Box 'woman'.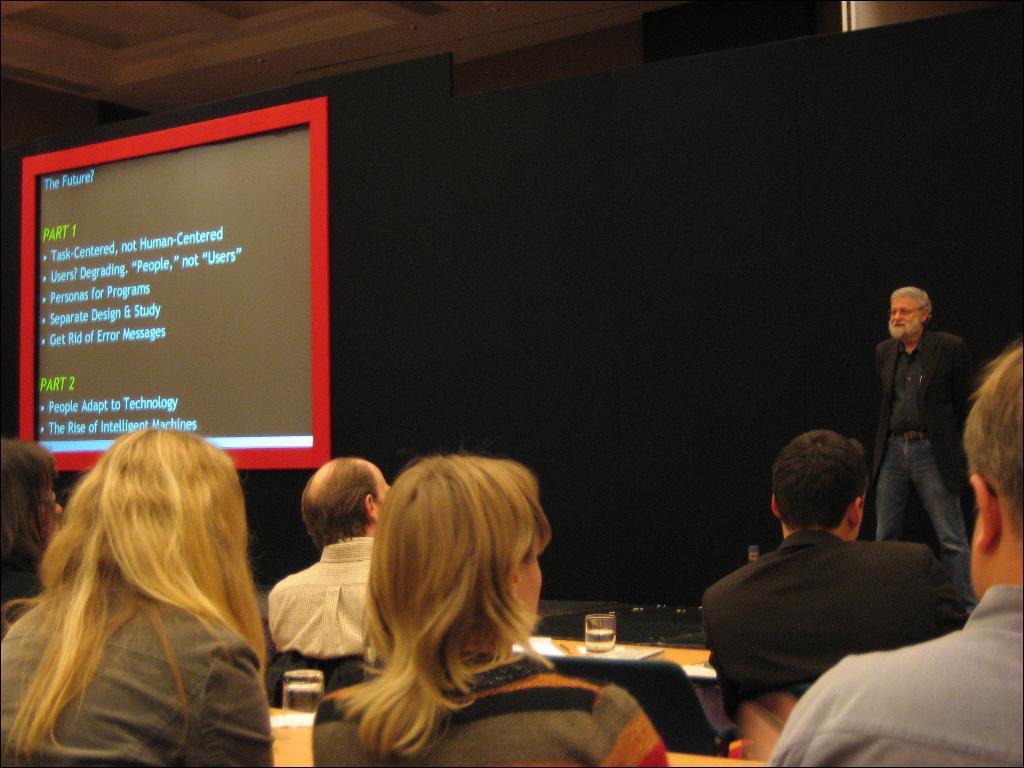
l=300, t=461, r=679, b=767.
